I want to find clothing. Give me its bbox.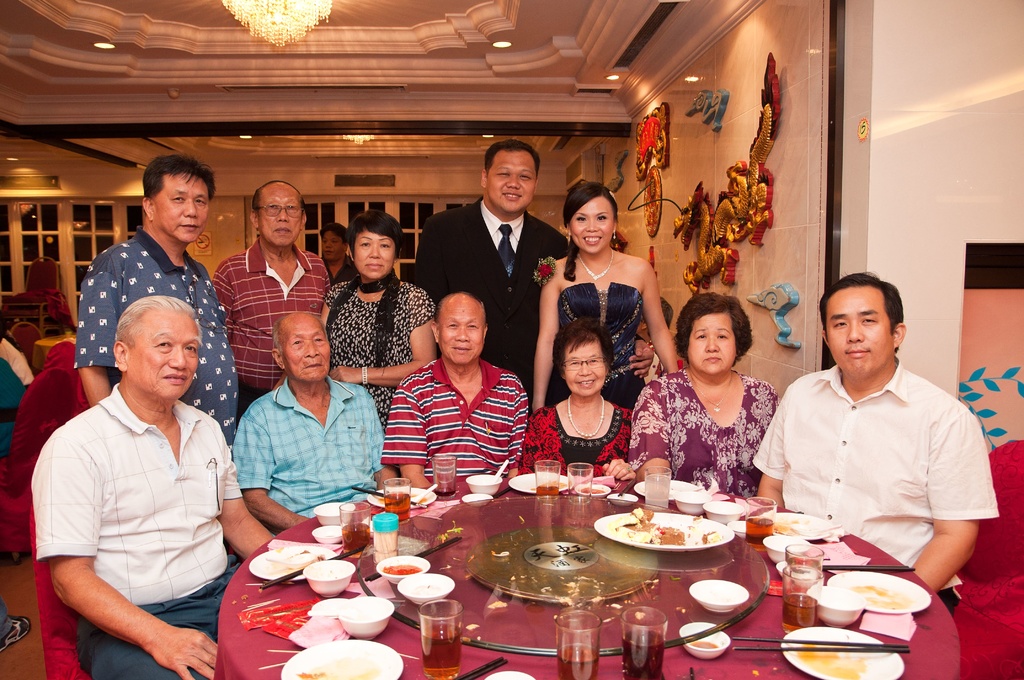
(375,350,535,494).
